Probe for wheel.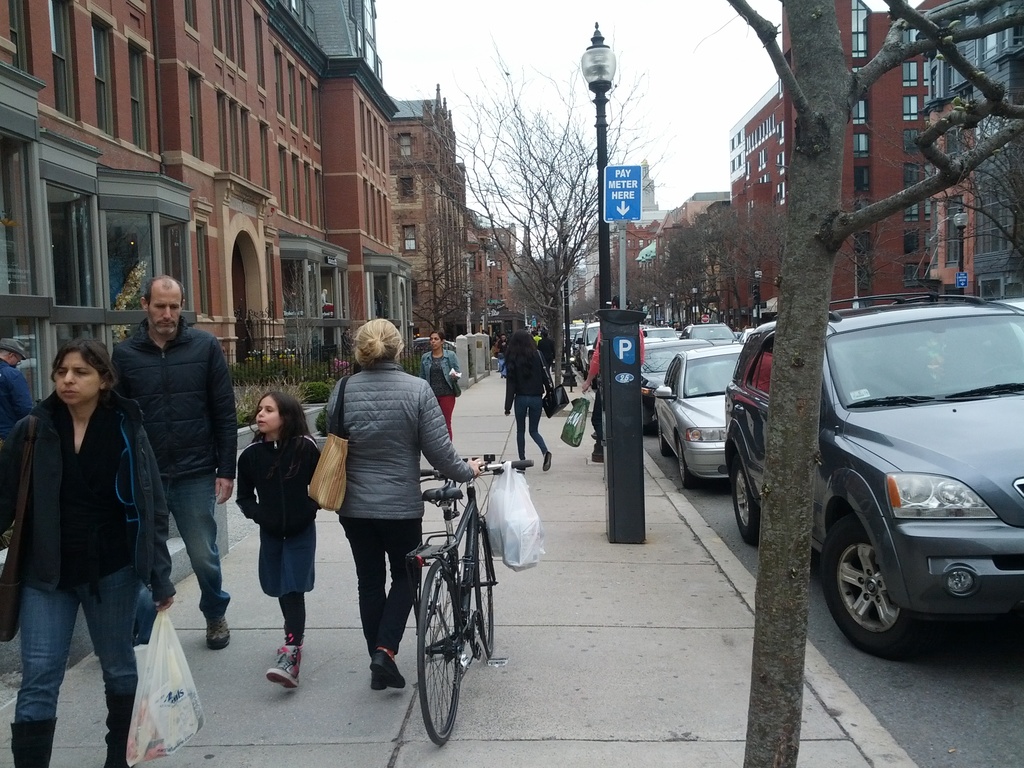
Probe result: x1=474 y1=523 x2=497 y2=658.
